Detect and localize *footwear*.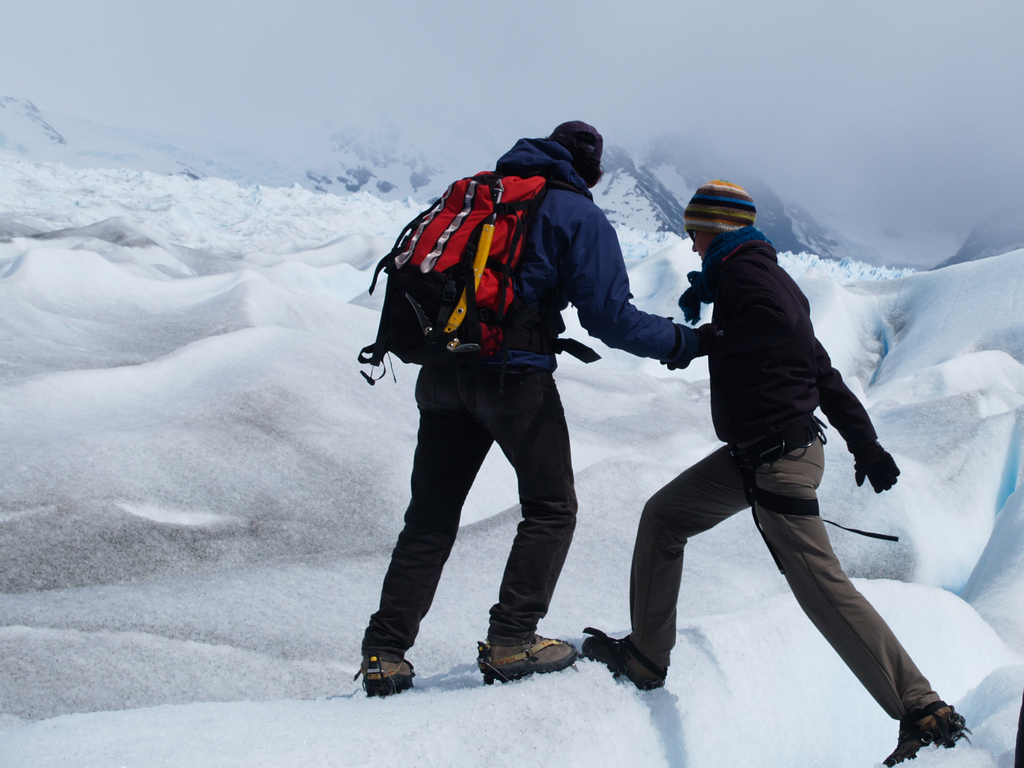
Localized at region(877, 696, 966, 764).
